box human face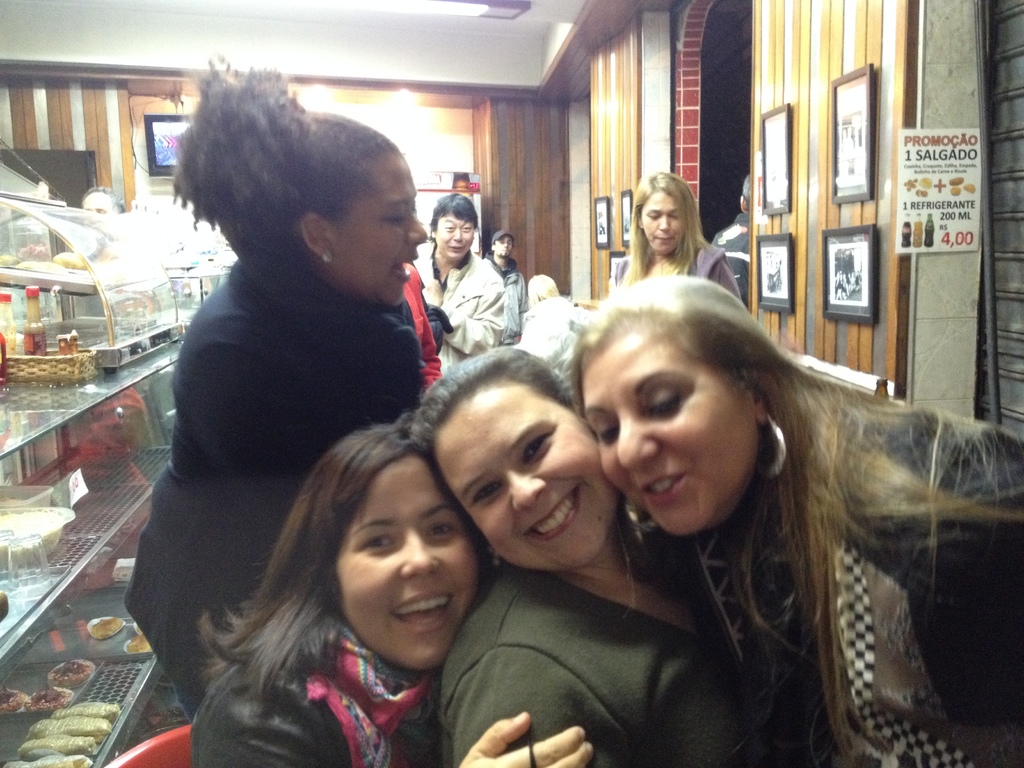
select_region(324, 145, 424, 306)
